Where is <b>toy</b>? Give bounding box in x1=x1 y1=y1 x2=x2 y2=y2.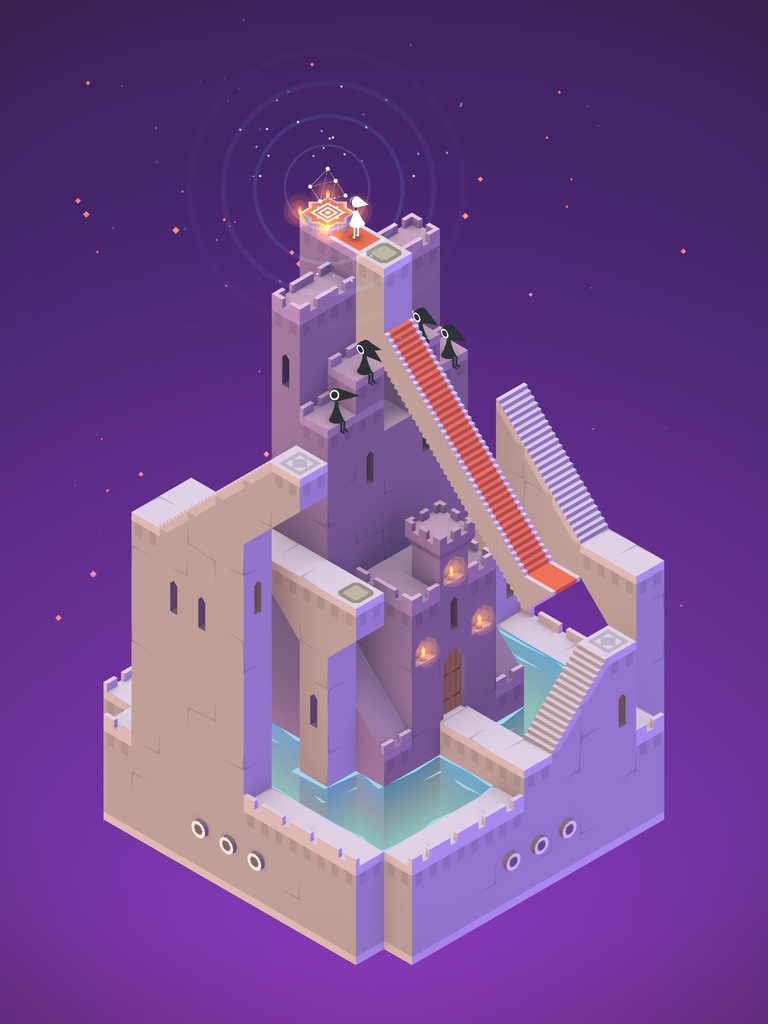
x1=109 y1=173 x2=685 y2=977.
